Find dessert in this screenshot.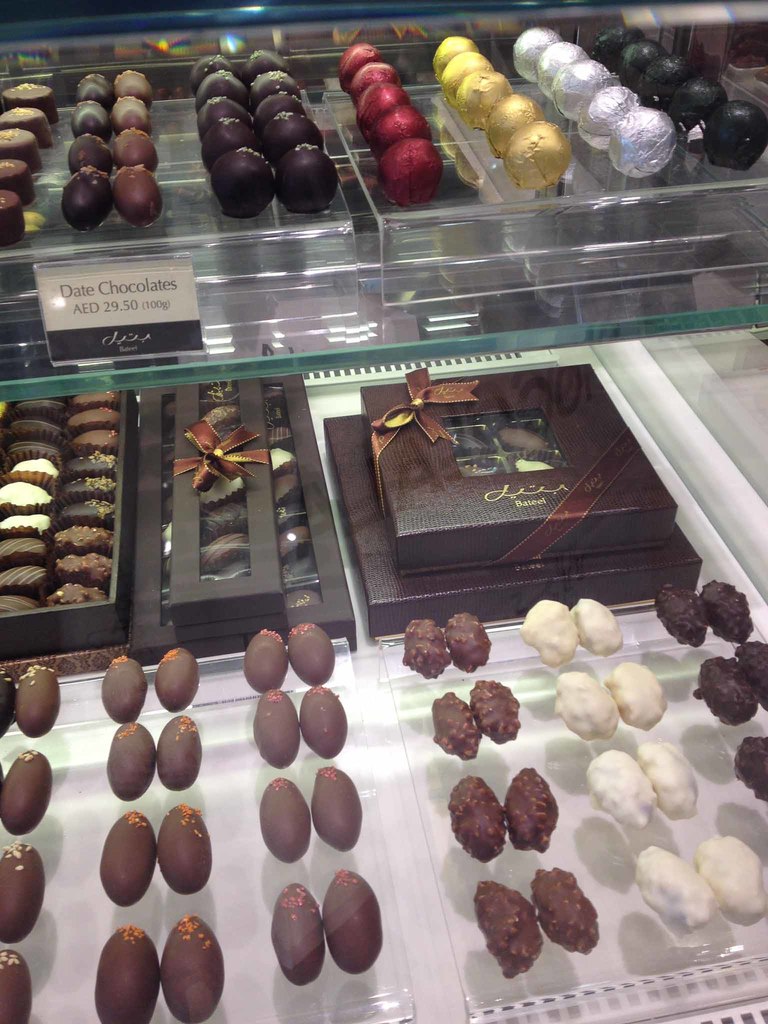
The bounding box for dessert is 735 738 767 806.
